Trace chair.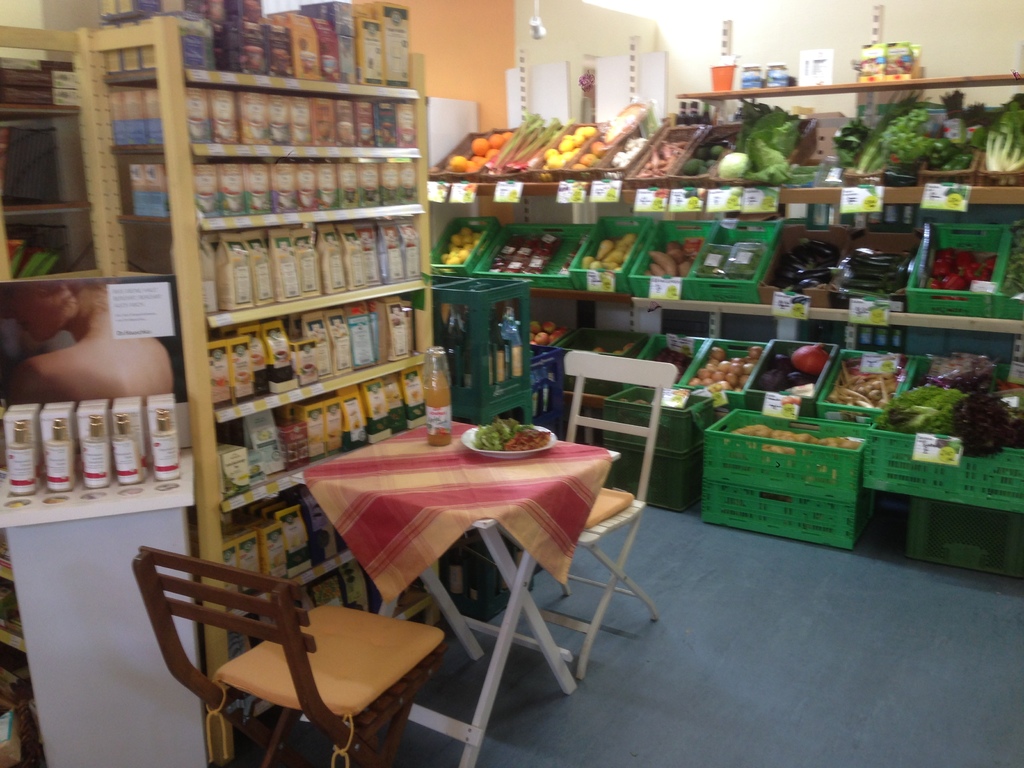
Traced to (left=488, top=349, right=678, bottom=681).
